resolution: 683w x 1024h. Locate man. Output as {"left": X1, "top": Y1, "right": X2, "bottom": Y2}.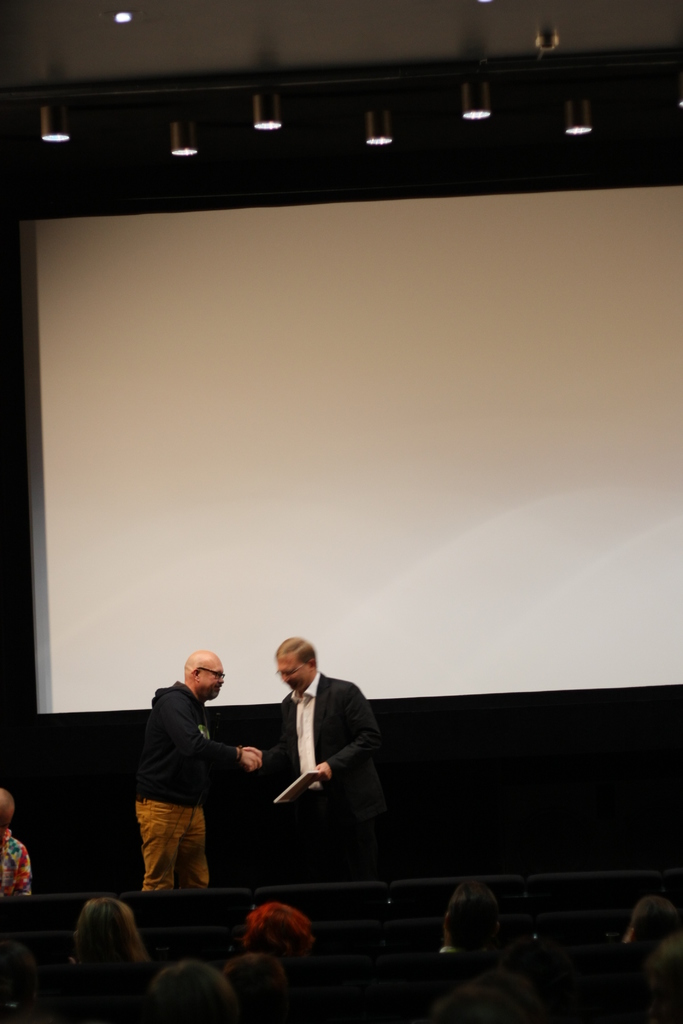
{"left": 132, "top": 650, "right": 260, "bottom": 907}.
